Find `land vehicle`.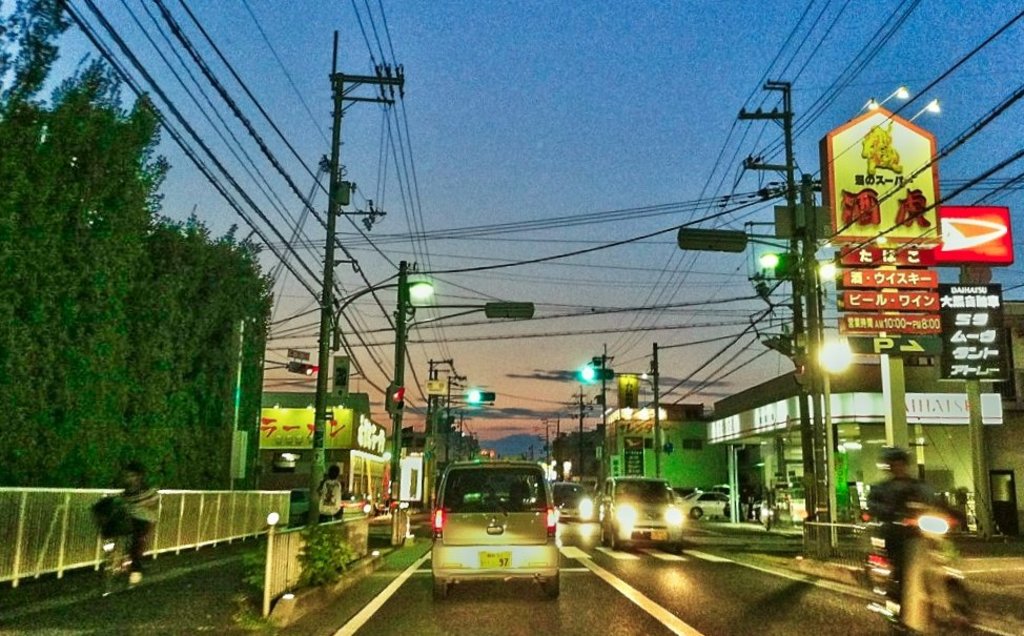
<bbox>864, 507, 979, 635</bbox>.
